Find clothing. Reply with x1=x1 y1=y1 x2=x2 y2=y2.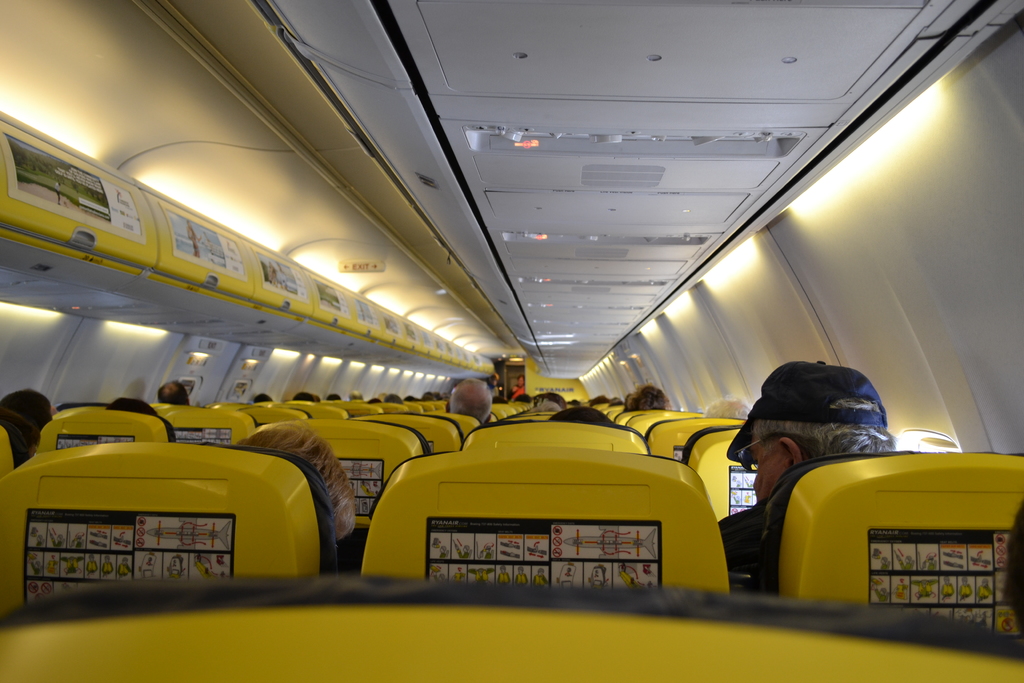
x1=620 y1=569 x2=639 y2=589.
